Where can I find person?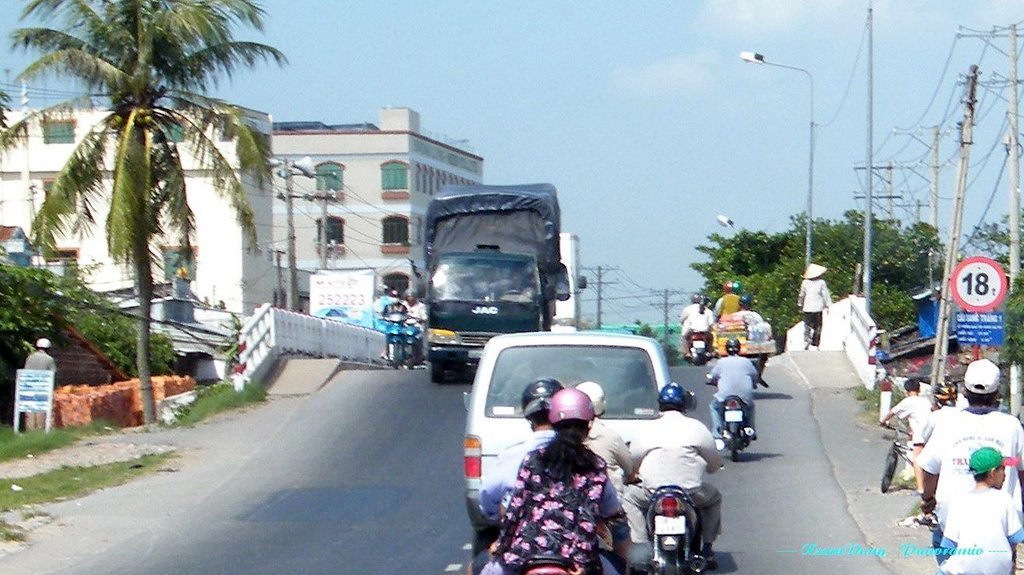
You can find it at select_region(477, 373, 630, 574).
